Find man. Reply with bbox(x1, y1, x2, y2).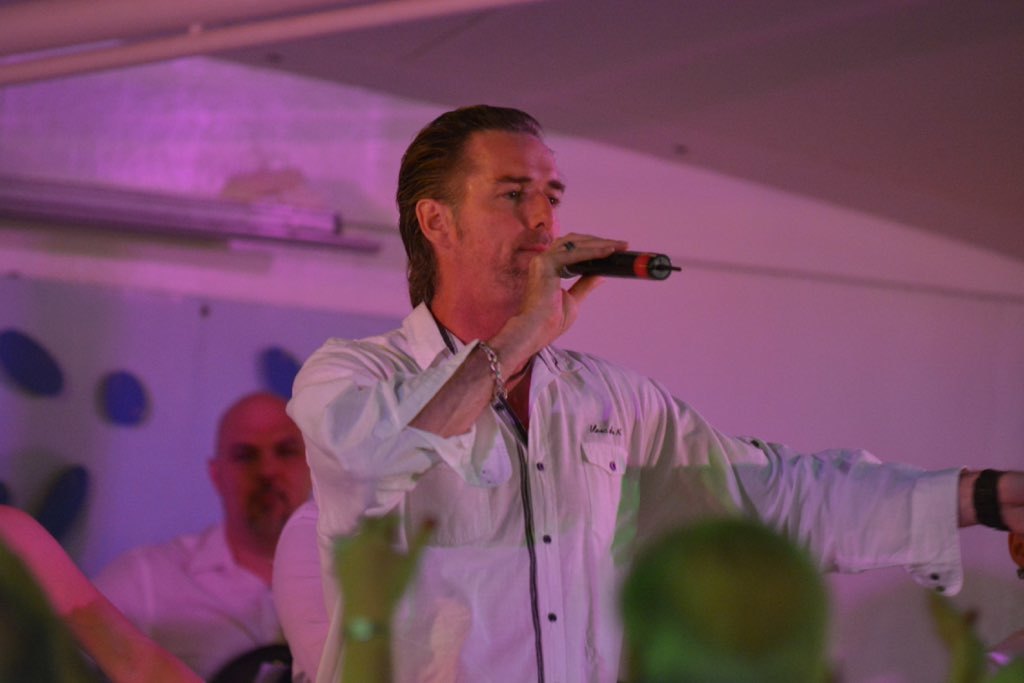
bbox(94, 389, 316, 682).
